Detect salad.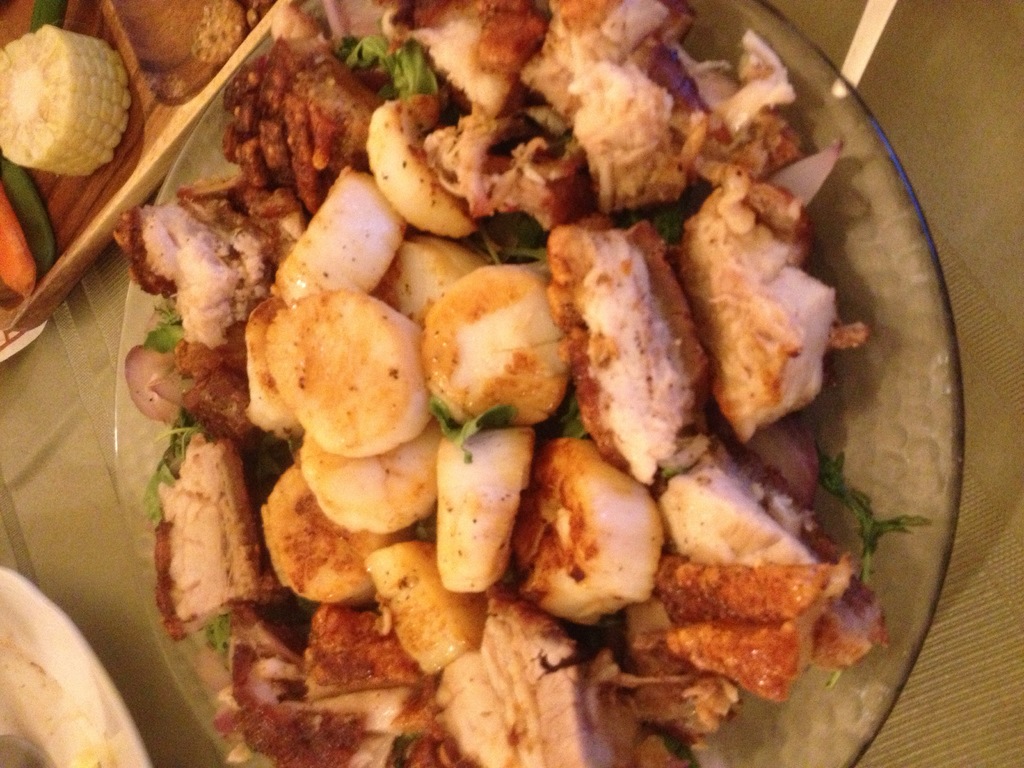
Detected at bbox=(98, 0, 945, 763).
